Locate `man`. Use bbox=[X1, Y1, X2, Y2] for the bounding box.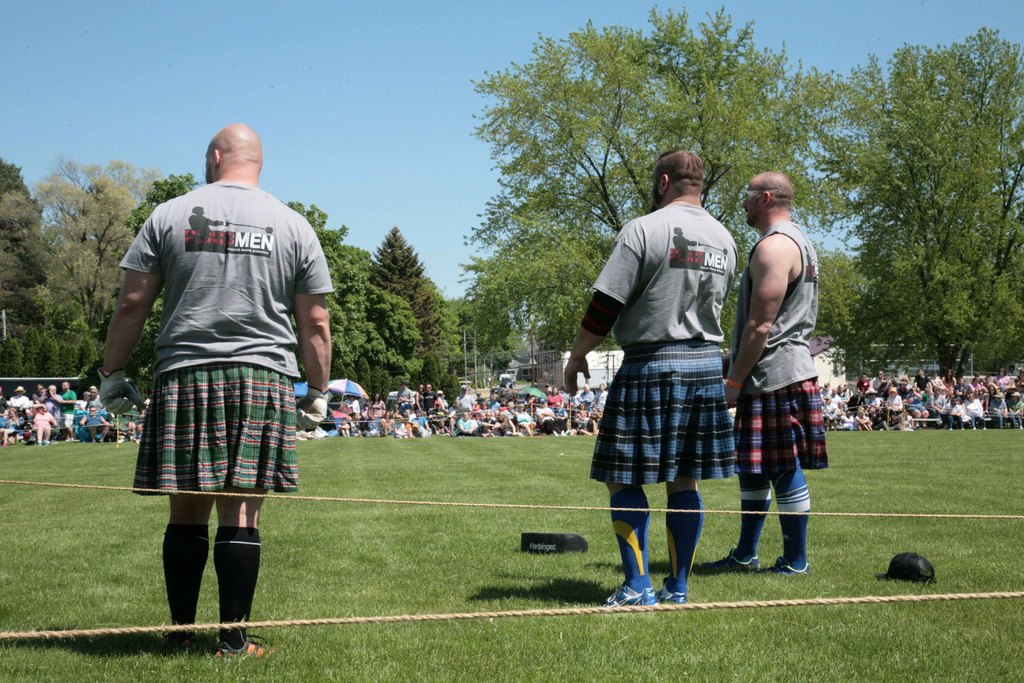
bbox=[98, 122, 332, 658].
